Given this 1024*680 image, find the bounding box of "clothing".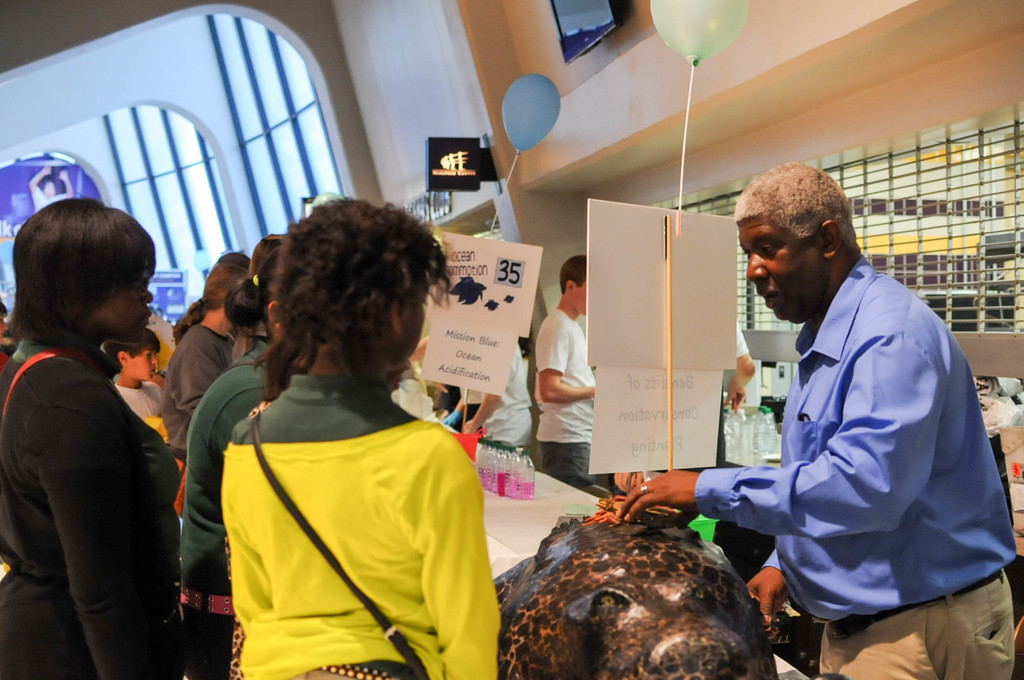
l=32, t=191, r=66, b=211.
